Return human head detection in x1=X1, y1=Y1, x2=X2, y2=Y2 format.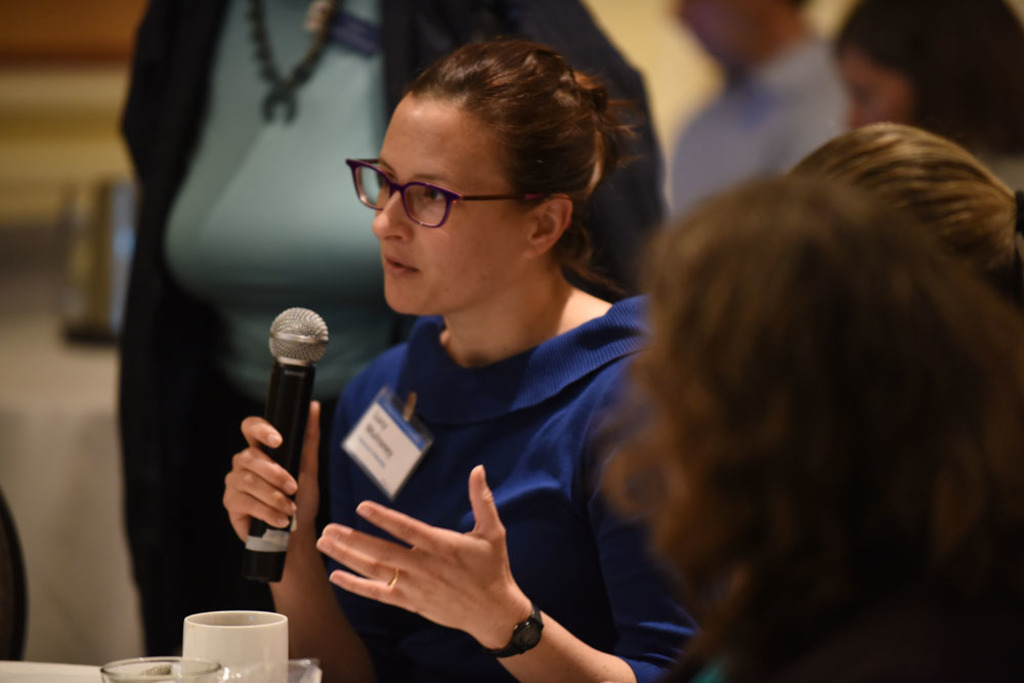
x1=364, y1=38, x2=620, y2=318.
